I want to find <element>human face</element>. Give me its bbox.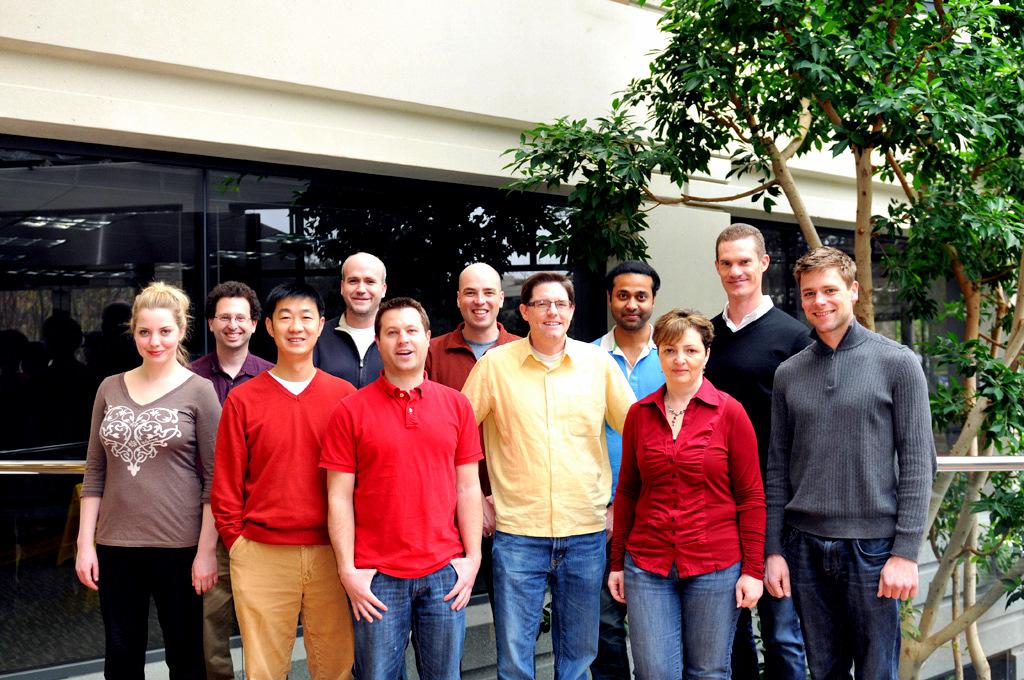
[135, 313, 178, 363].
